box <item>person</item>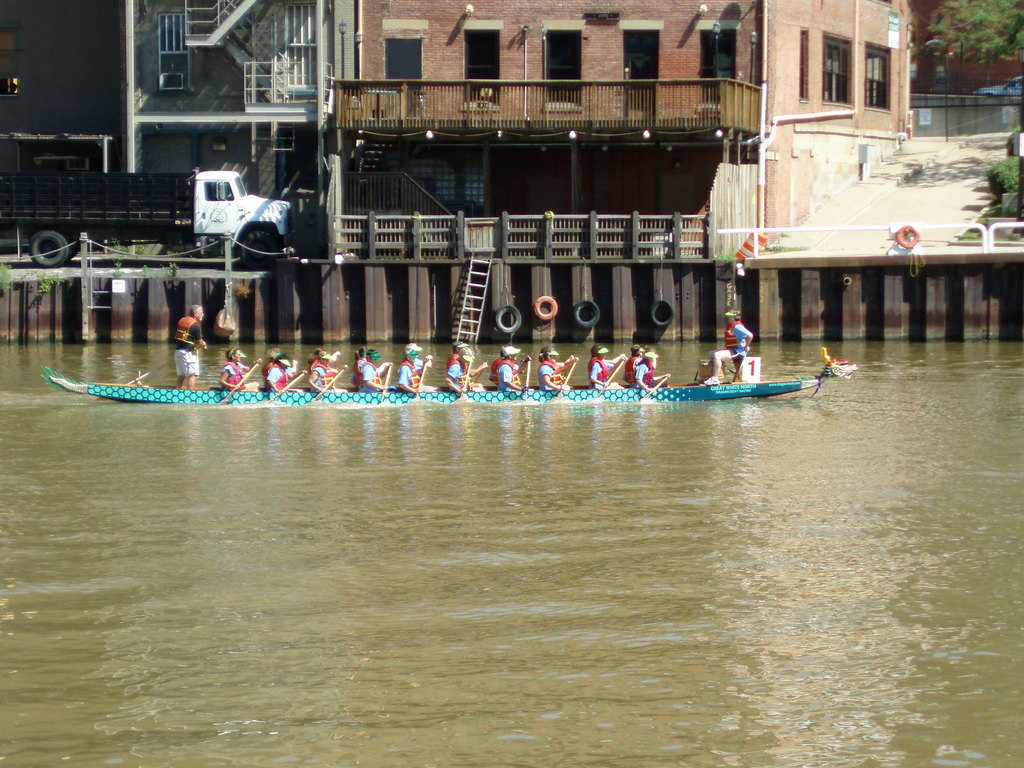
Rect(220, 351, 259, 388)
